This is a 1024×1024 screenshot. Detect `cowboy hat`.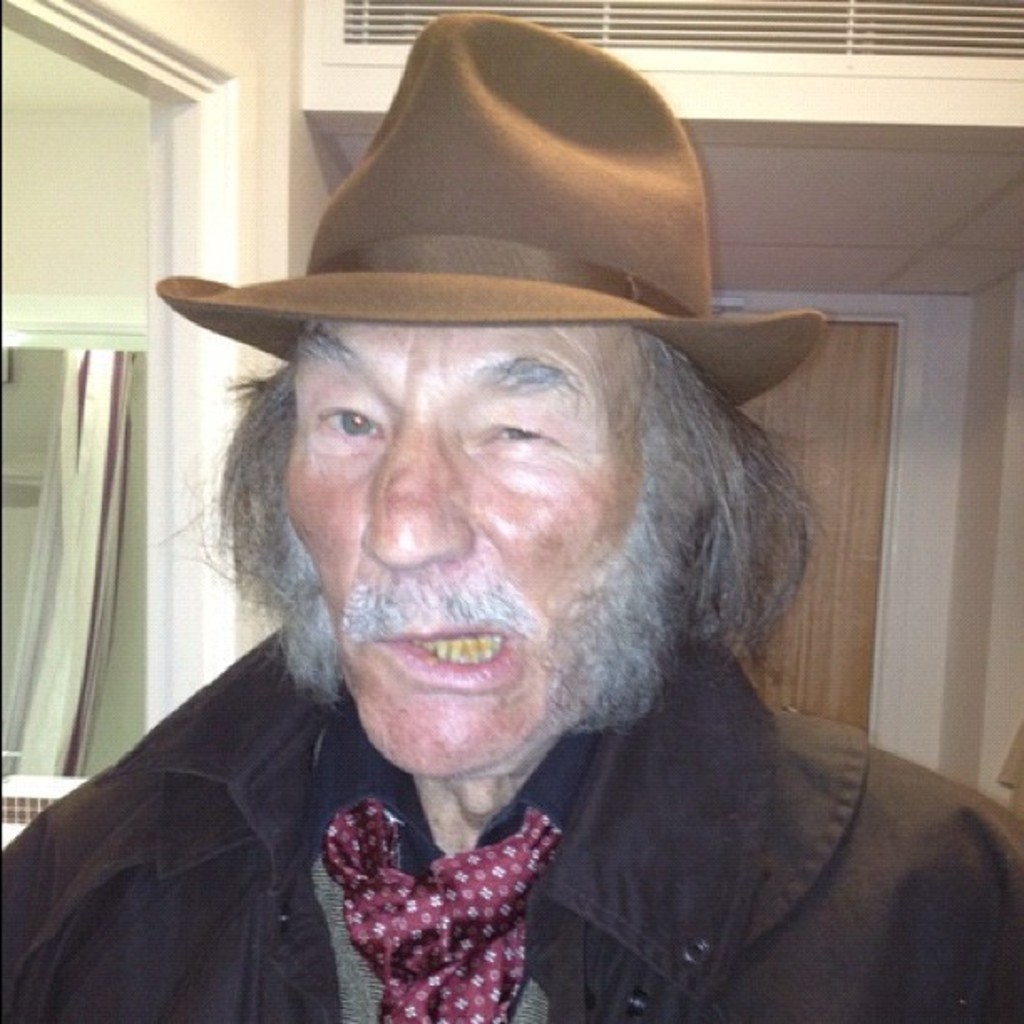
<bbox>144, 13, 798, 402</bbox>.
